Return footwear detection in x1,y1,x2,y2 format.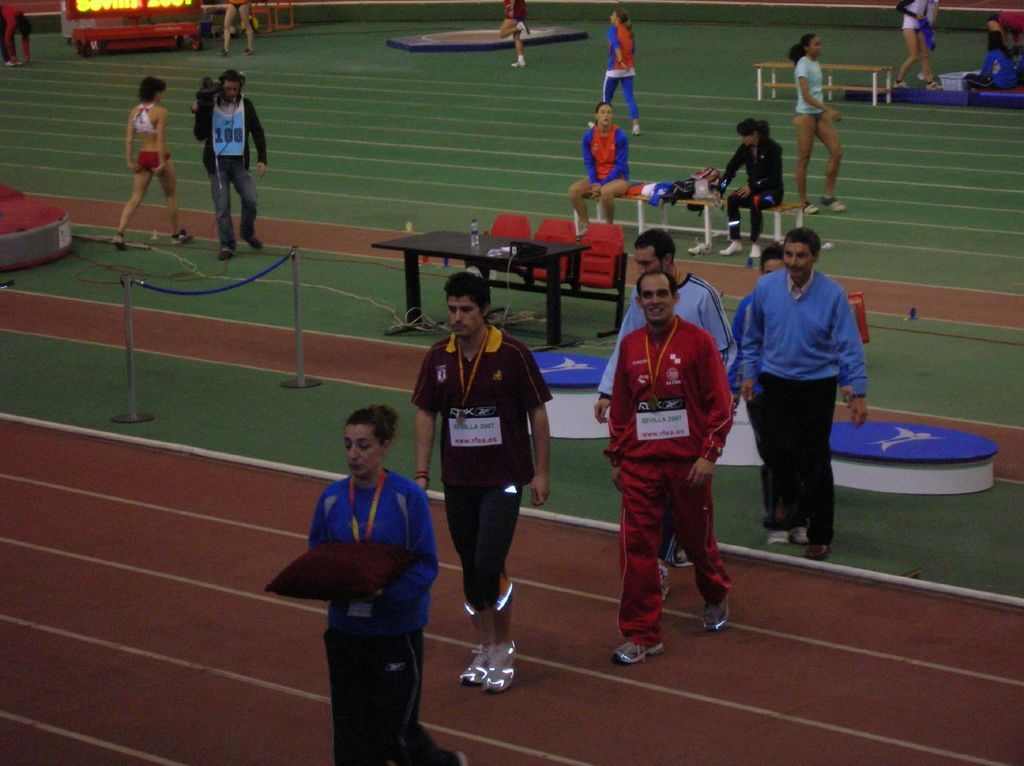
462,647,488,689.
